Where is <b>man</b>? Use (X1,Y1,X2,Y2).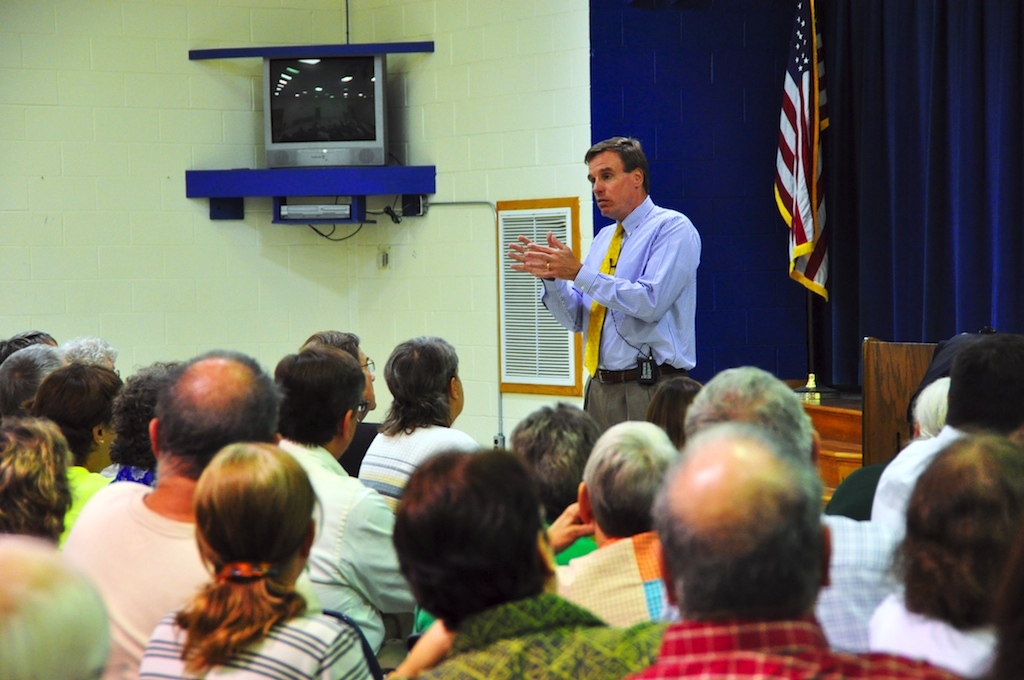
(54,342,284,679).
